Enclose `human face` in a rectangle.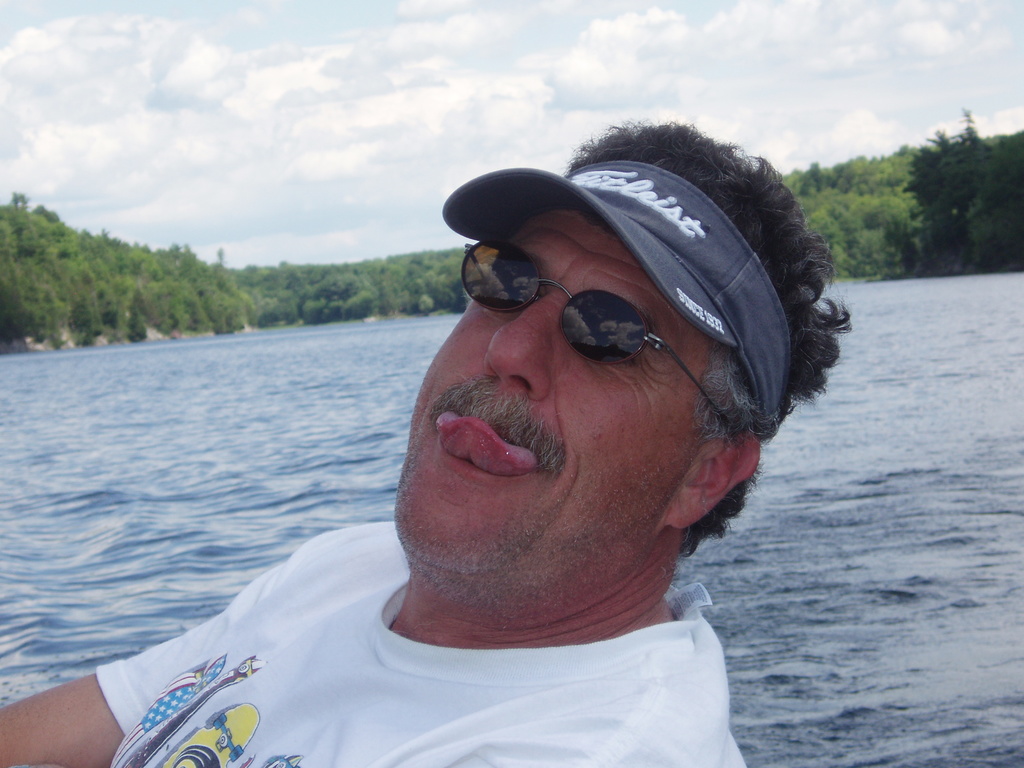
390/209/712/575.
